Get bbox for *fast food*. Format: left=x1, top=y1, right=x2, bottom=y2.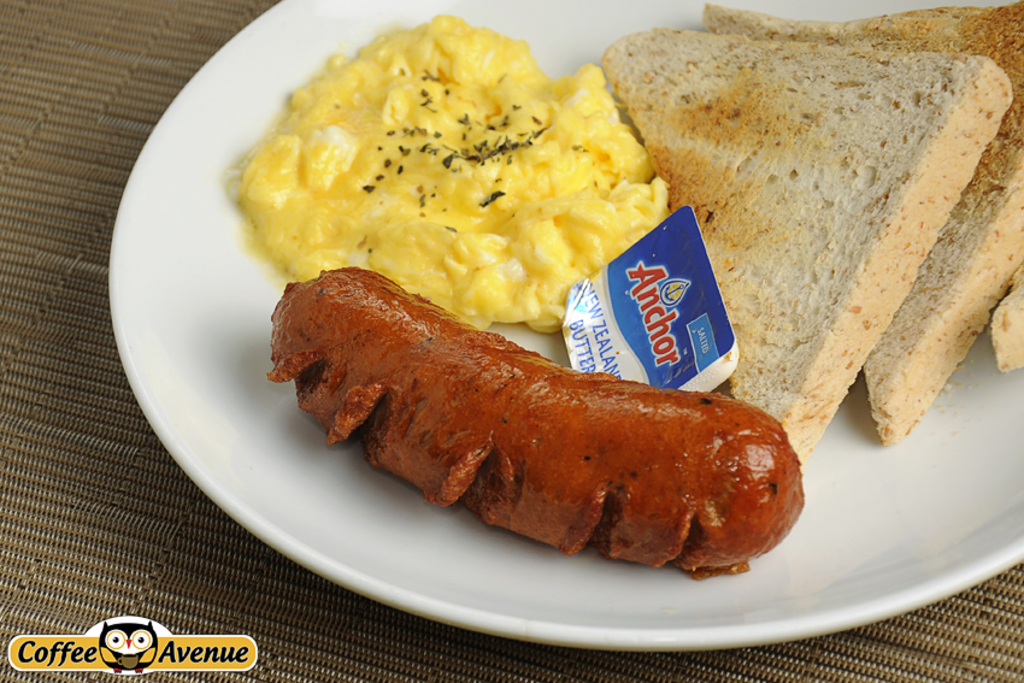
left=995, top=283, right=1022, bottom=377.
